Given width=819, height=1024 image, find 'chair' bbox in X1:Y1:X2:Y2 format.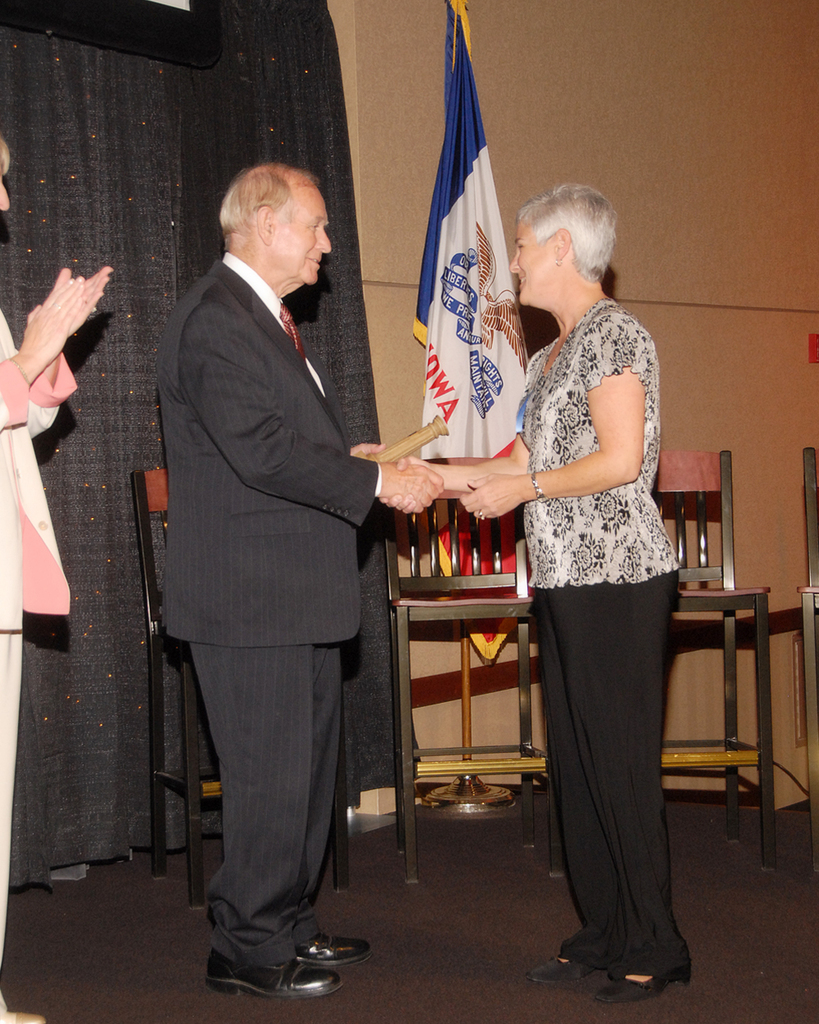
395:403:602:890.
